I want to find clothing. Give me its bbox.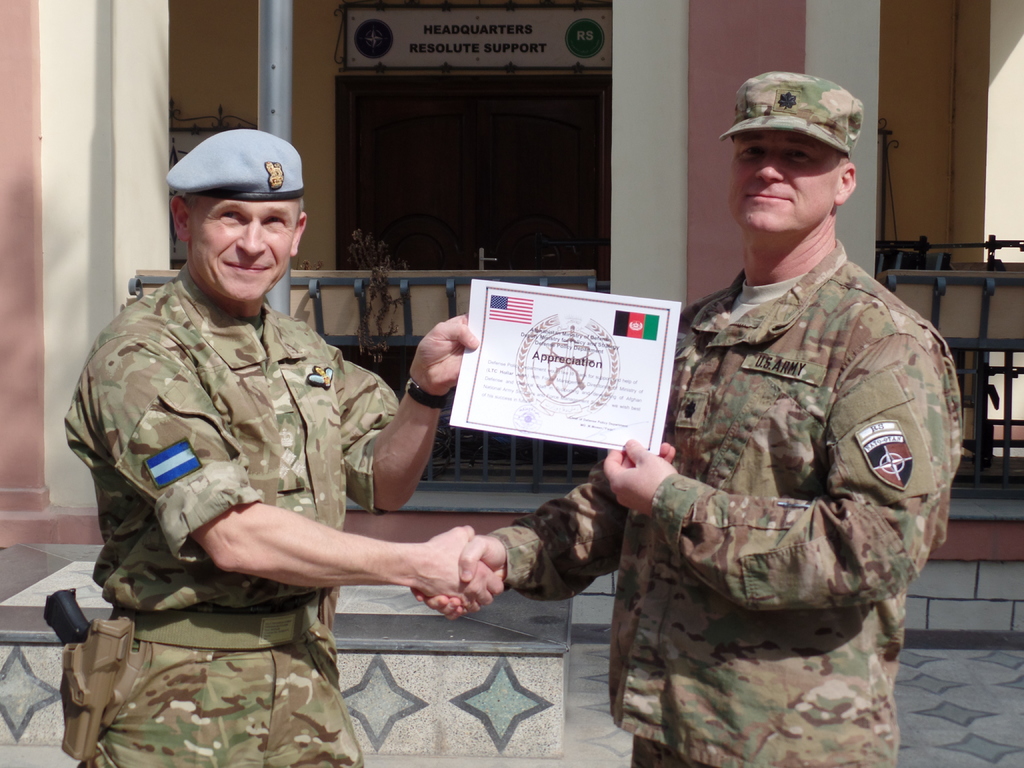
489:238:966:767.
